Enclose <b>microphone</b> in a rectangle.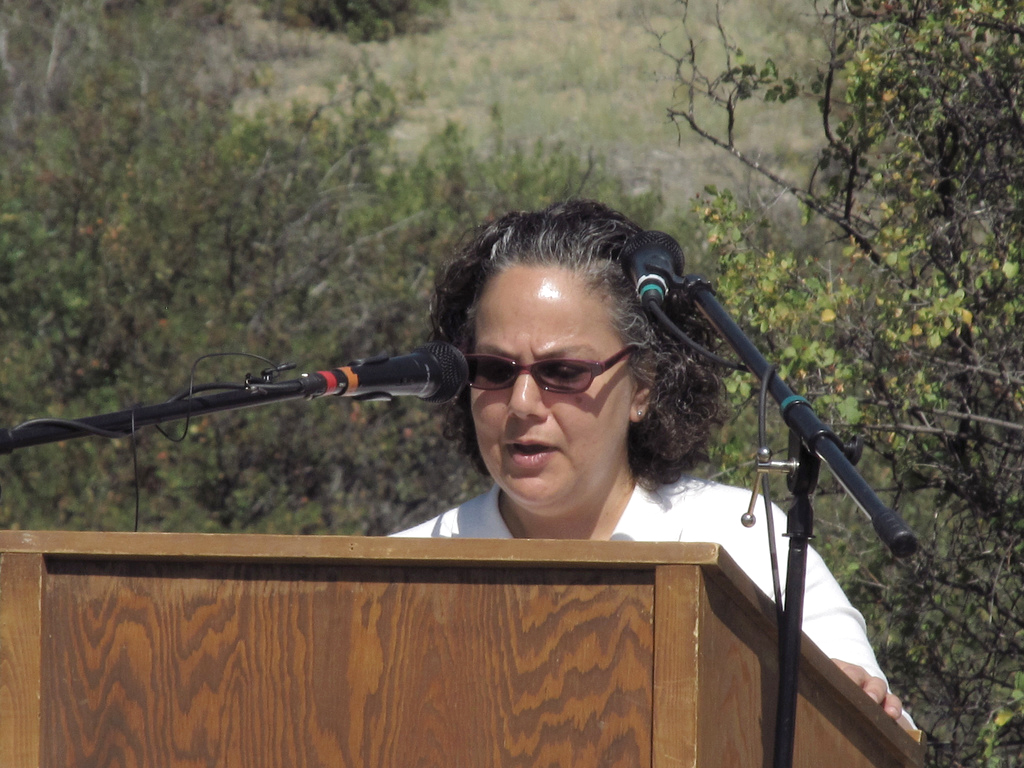
[618,231,696,313].
